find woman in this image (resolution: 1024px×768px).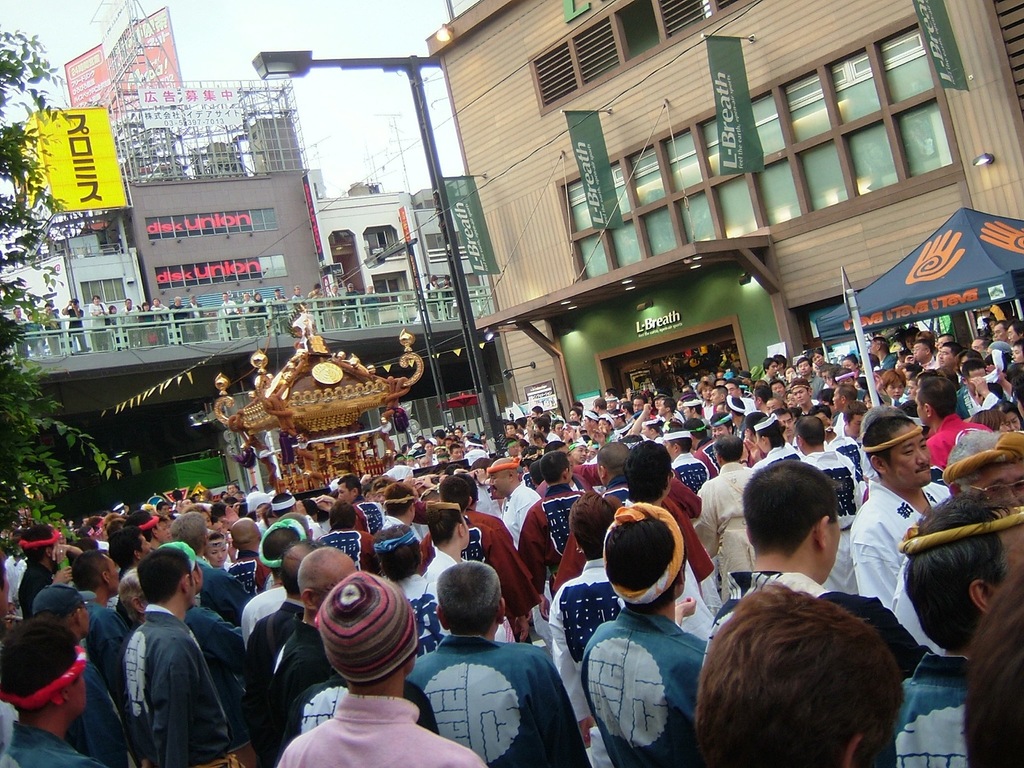
(992,400,1023,433).
